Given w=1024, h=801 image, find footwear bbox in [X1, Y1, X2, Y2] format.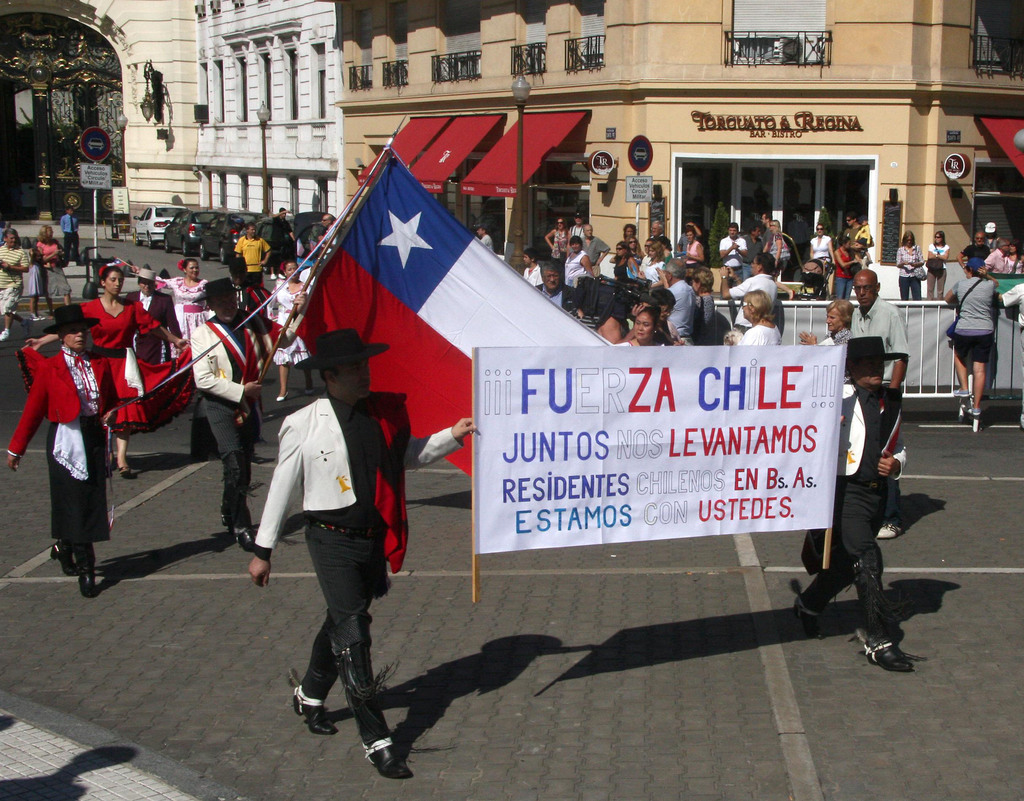
[79, 568, 94, 597].
